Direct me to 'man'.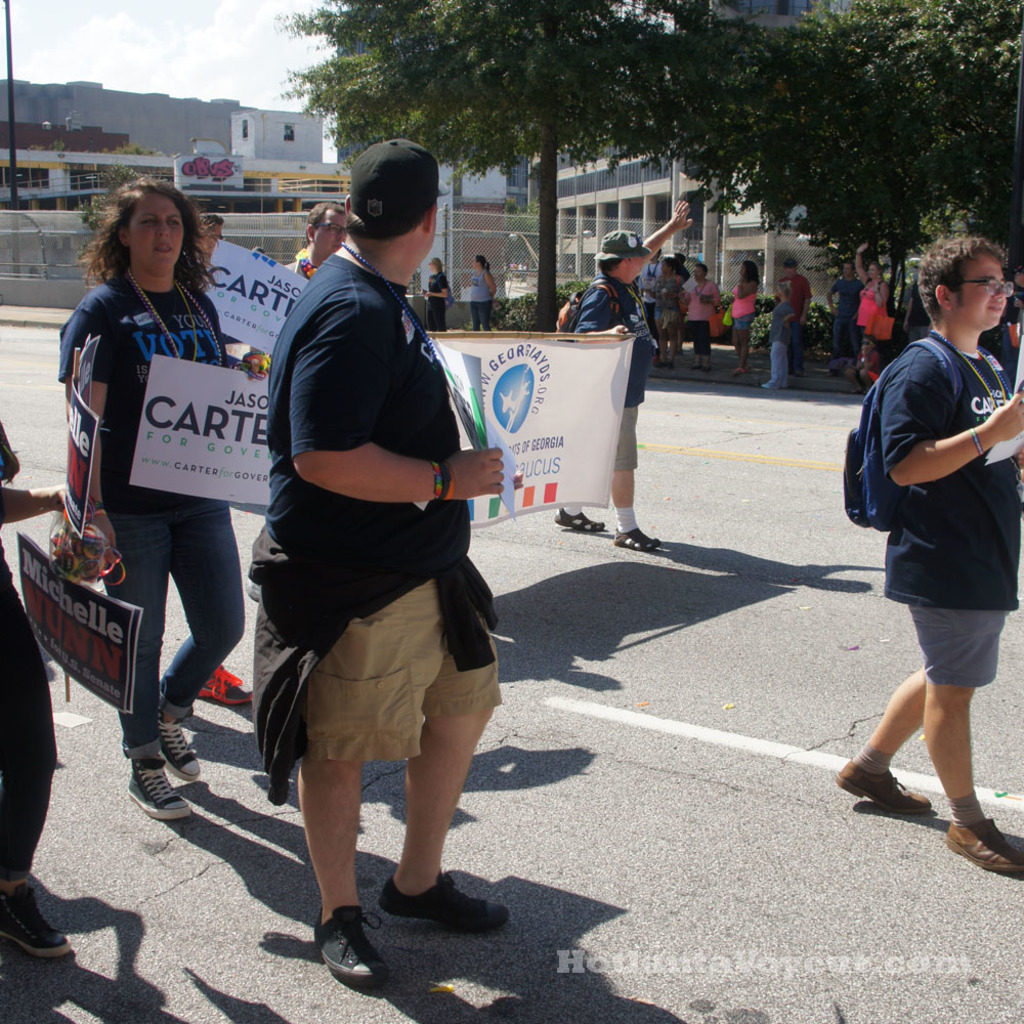
Direction: 245,198,351,603.
